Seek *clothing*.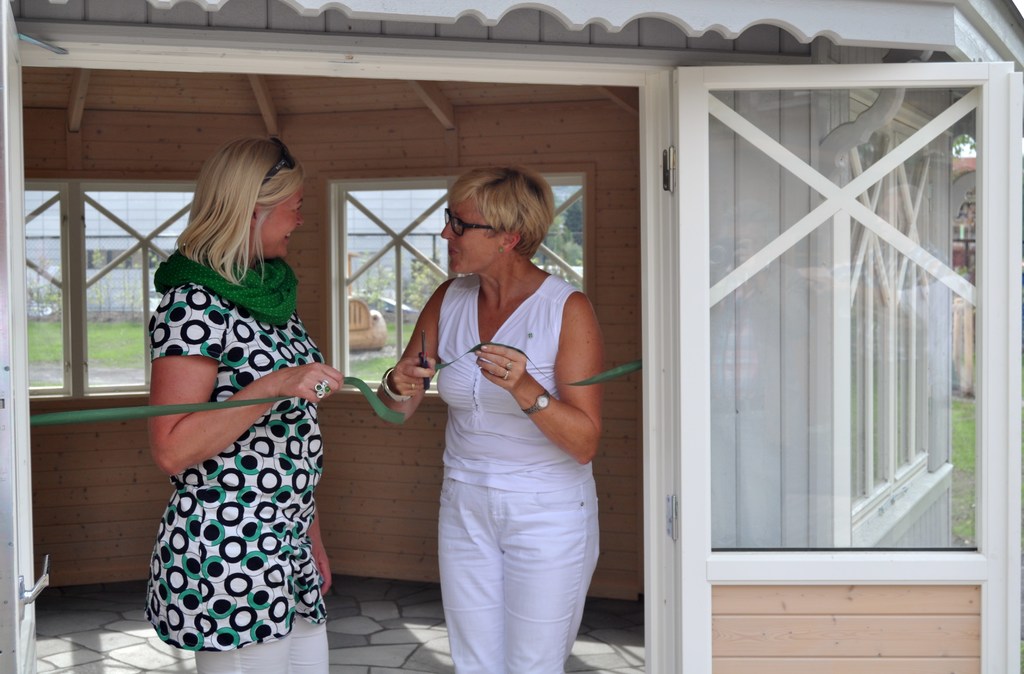
{"x1": 413, "y1": 233, "x2": 612, "y2": 650}.
